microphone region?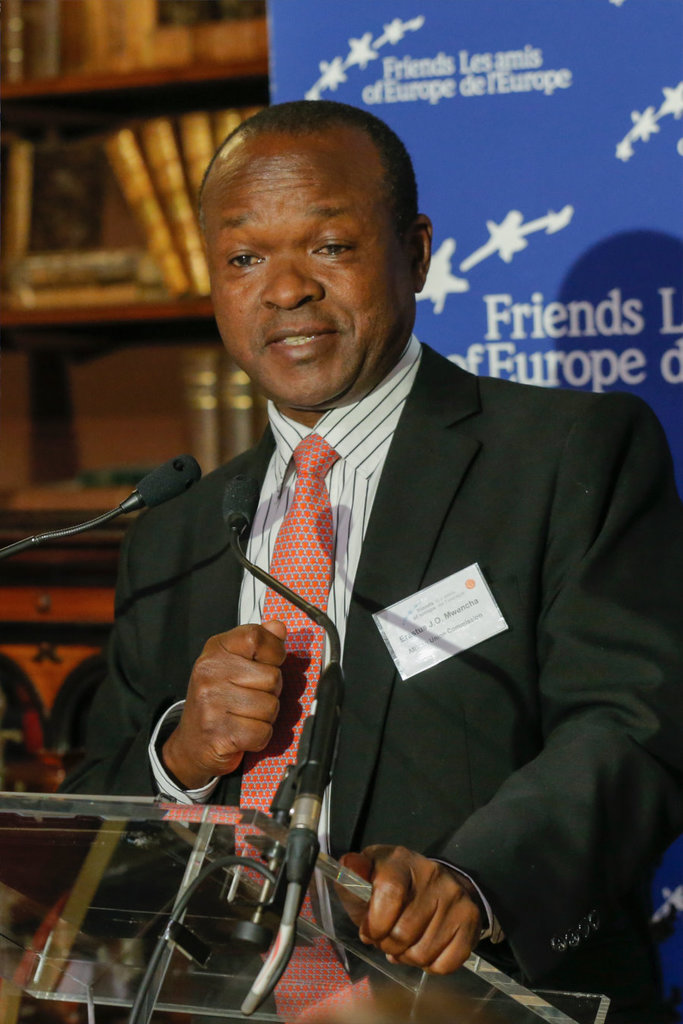
<bbox>24, 460, 216, 562</bbox>
